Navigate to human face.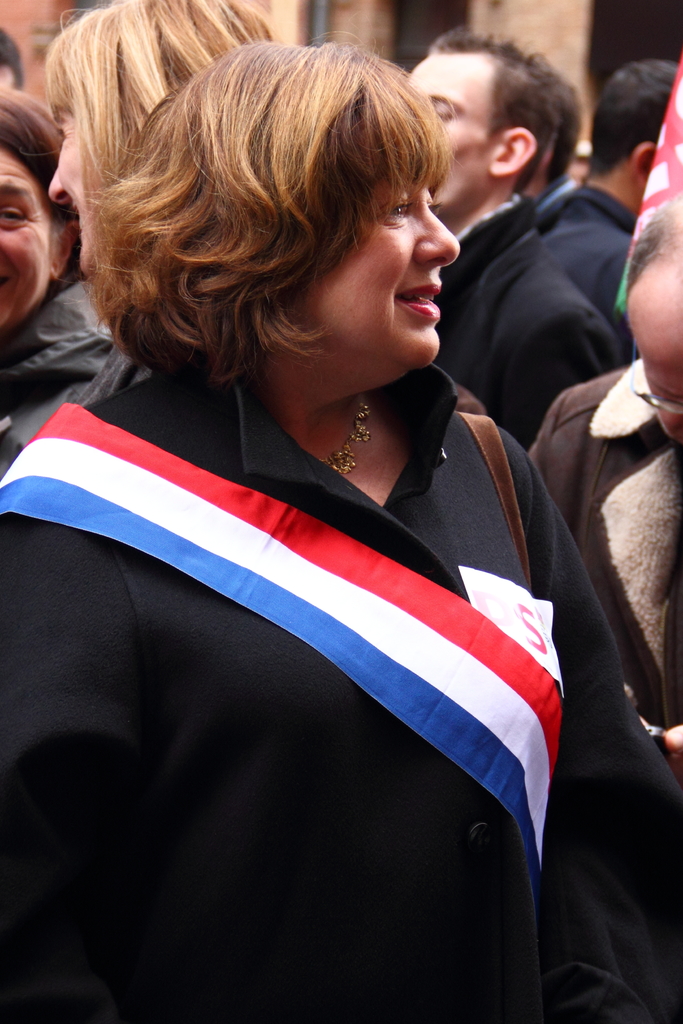
Navigation target: bbox=[286, 180, 461, 378].
